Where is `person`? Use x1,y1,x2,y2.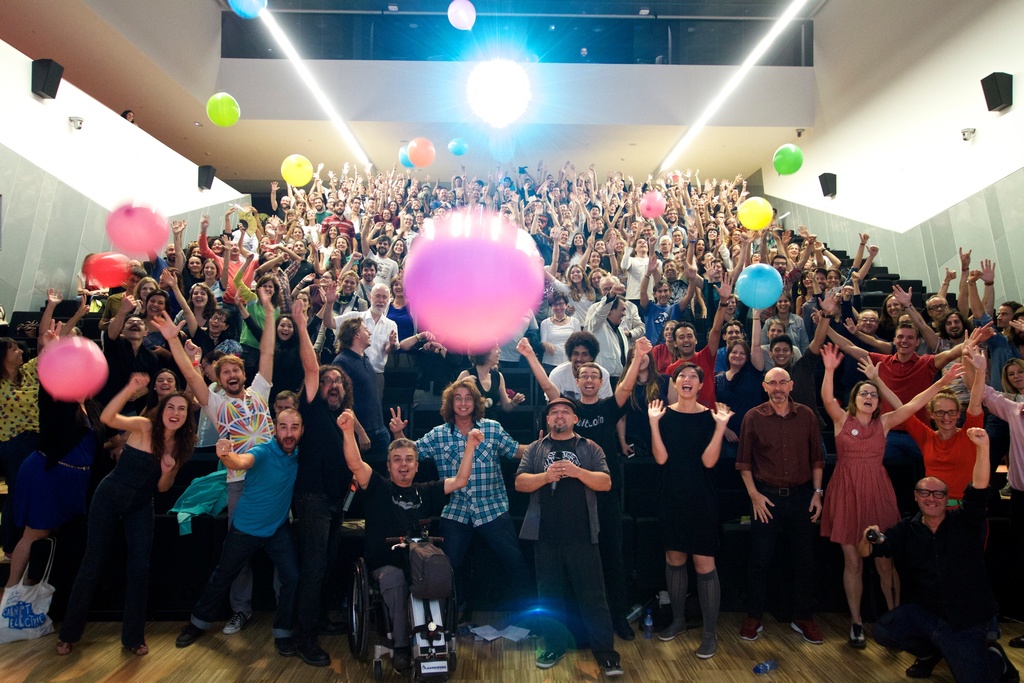
854,310,876,339.
